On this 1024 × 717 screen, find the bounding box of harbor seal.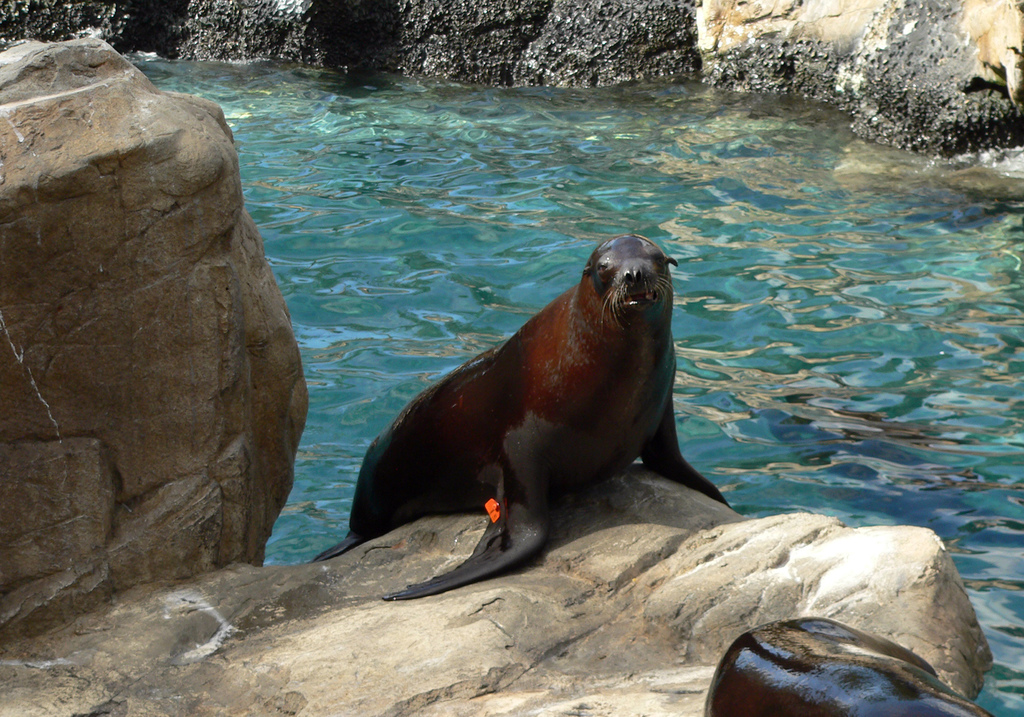
Bounding box: pyautogui.locateOnScreen(304, 223, 736, 626).
